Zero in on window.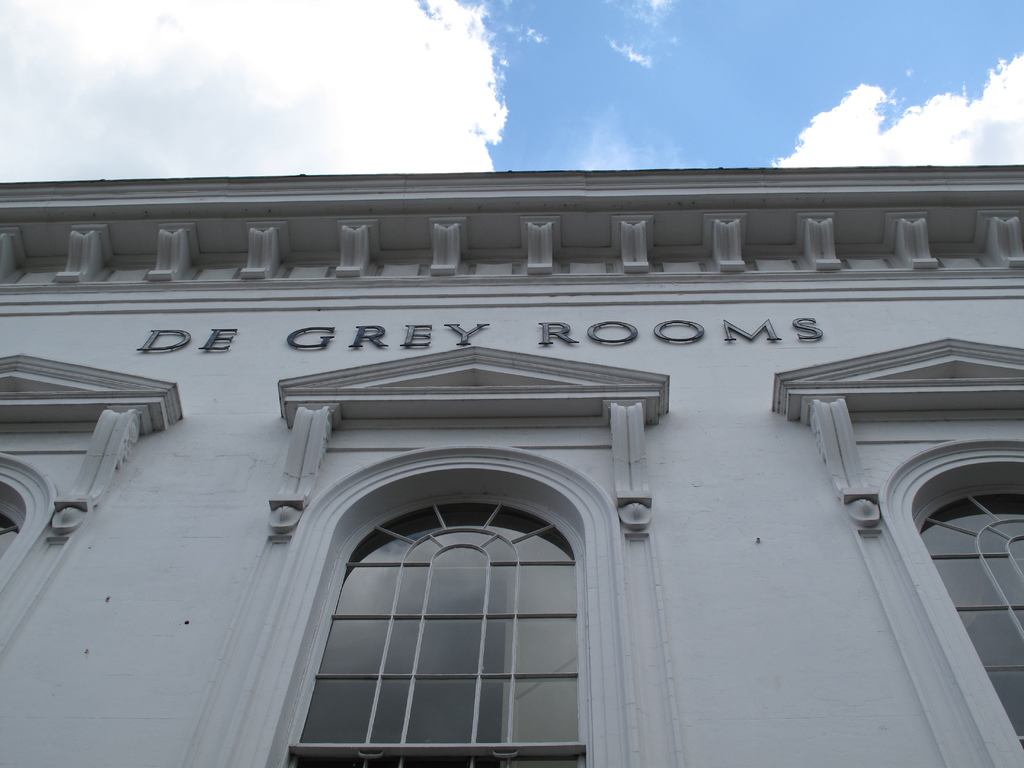
Zeroed in: [left=772, top=332, right=1023, bottom=767].
